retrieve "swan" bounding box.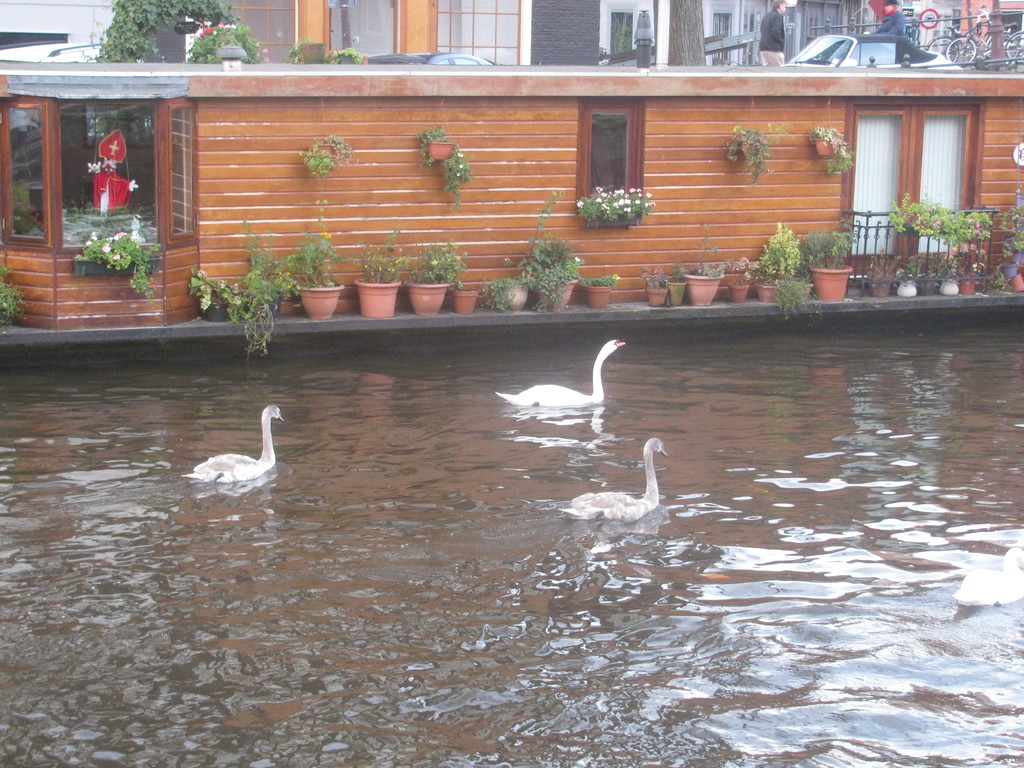
Bounding box: <box>179,403,289,482</box>.
